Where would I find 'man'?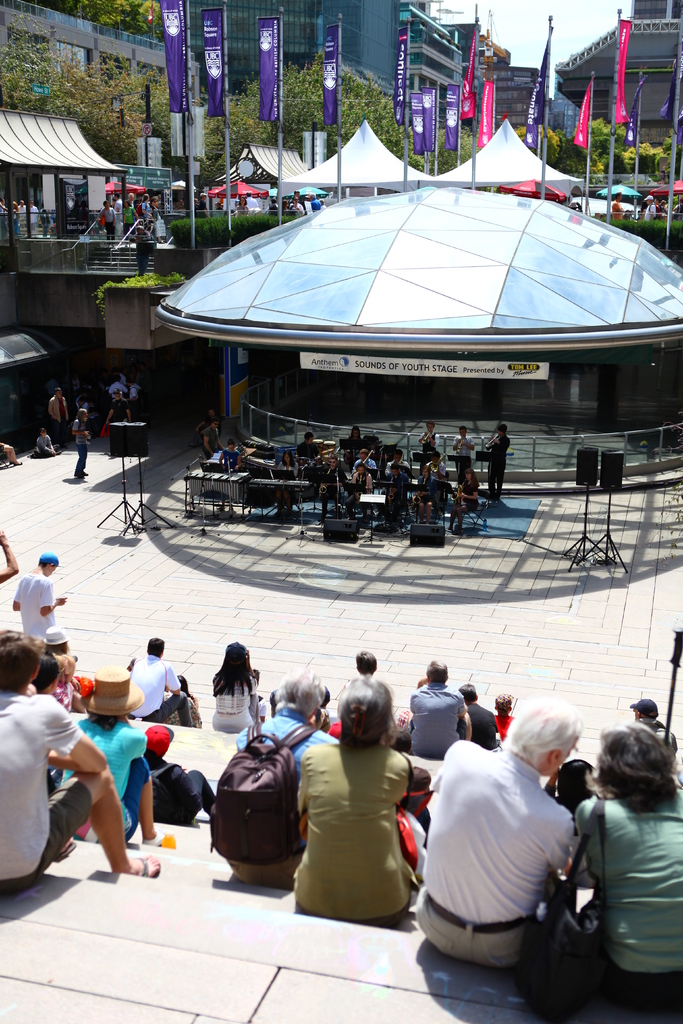
At 13,552,66,640.
